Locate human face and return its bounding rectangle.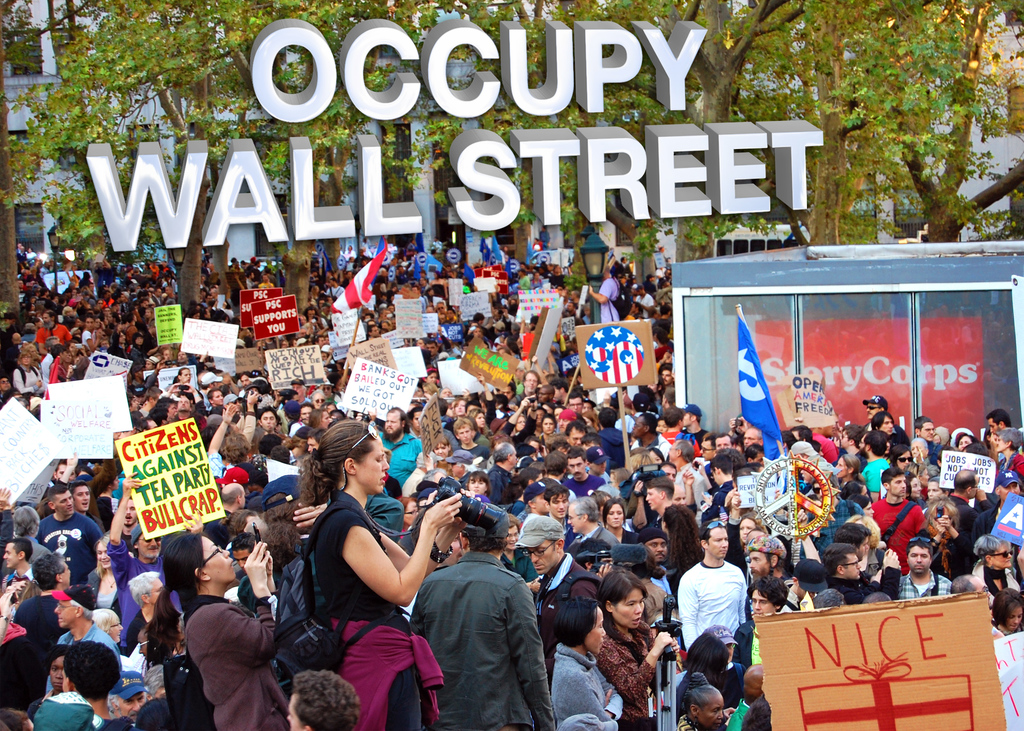
detection(542, 421, 554, 435).
